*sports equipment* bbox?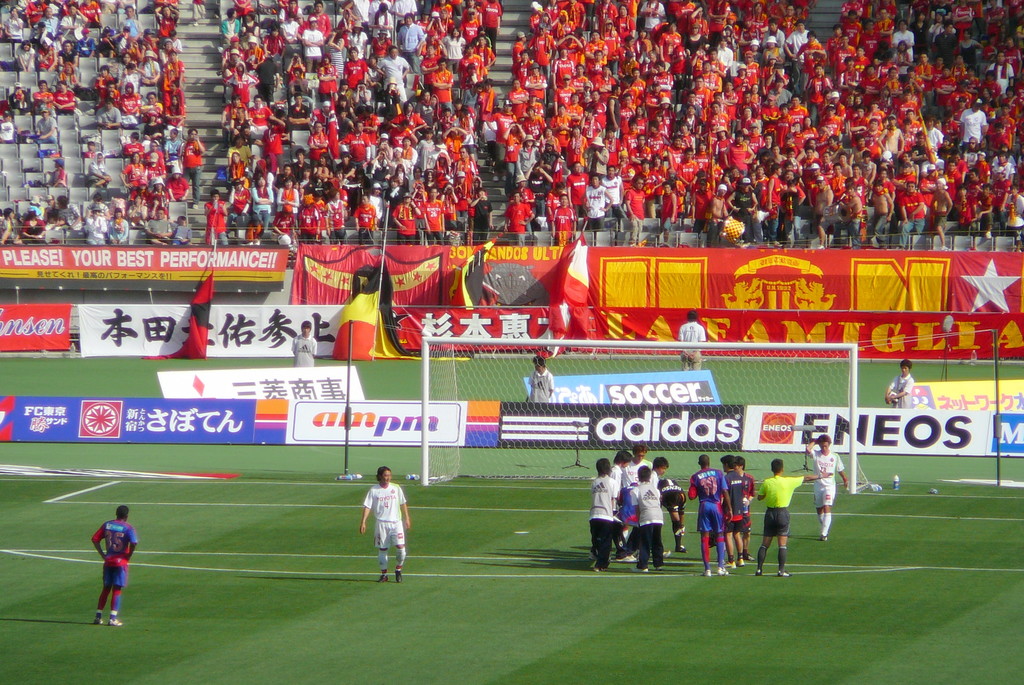
left=714, top=568, right=730, bottom=575
